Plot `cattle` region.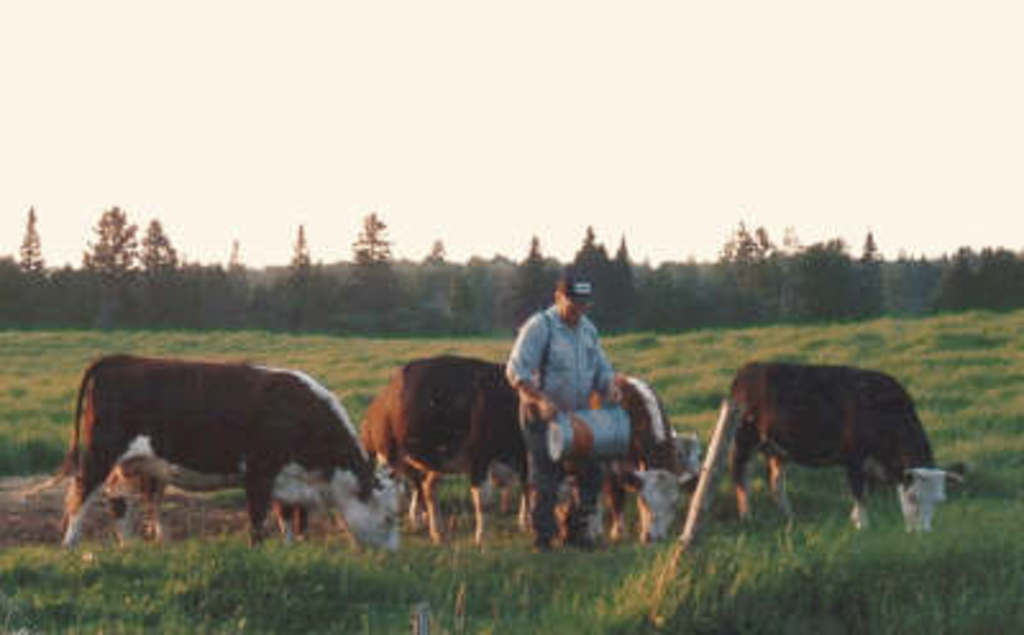
Plotted at [x1=548, y1=374, x2=691, y2=543].
